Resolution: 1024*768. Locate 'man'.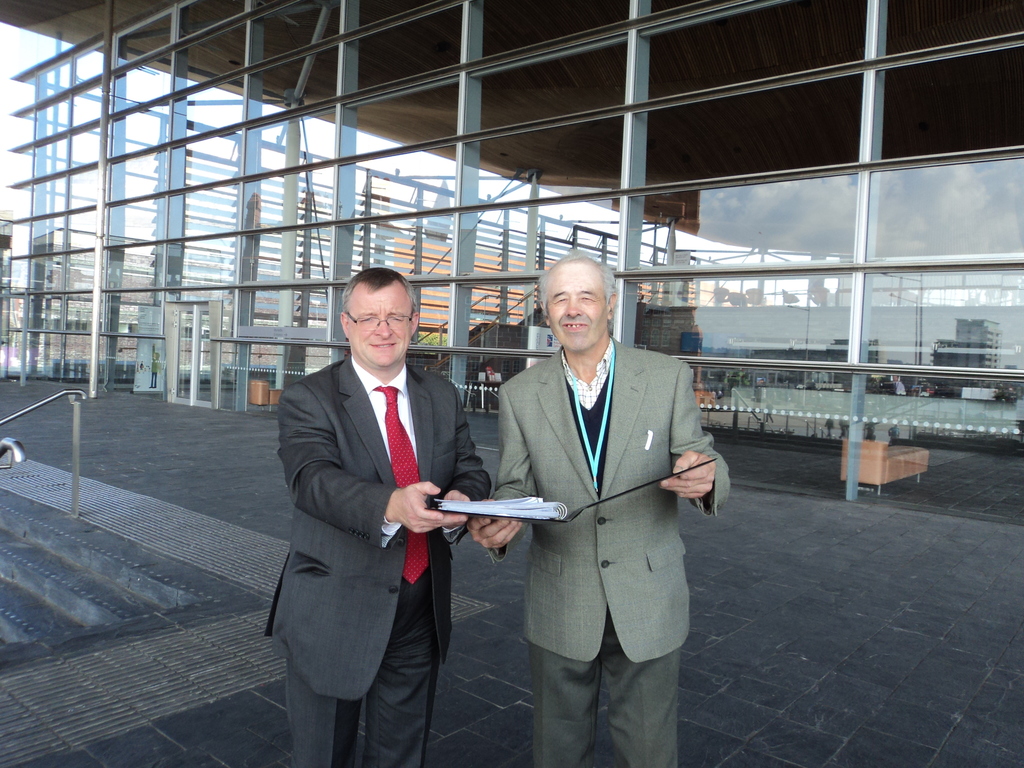
crop(264, 248, 487, 756).
